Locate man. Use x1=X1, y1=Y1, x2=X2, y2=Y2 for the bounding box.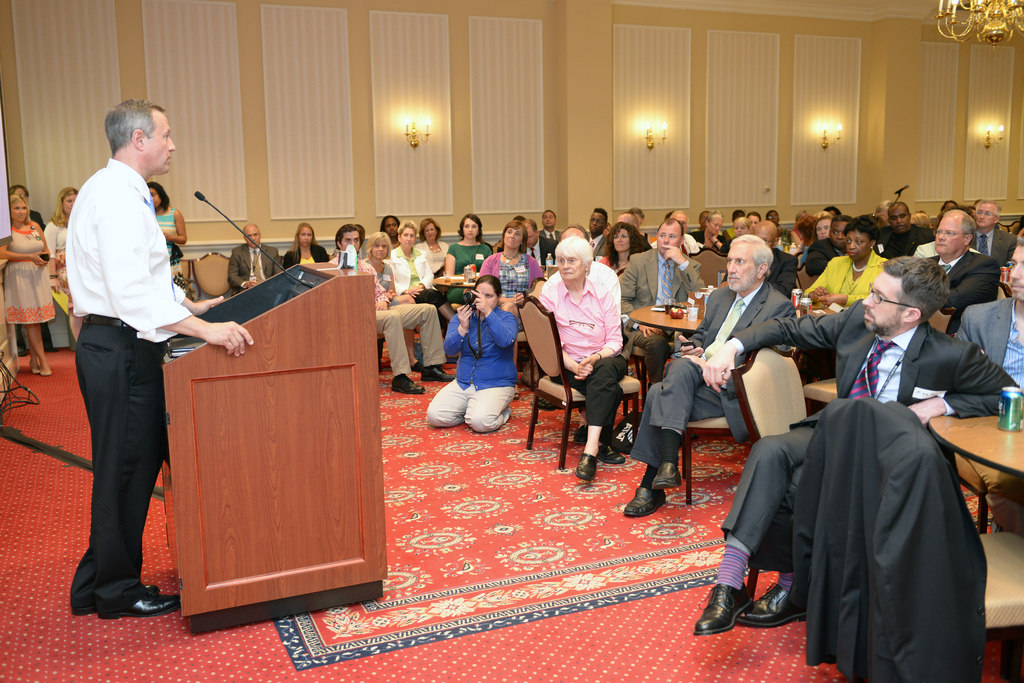
x1=540, y1=229, x2=621, y2=315.
